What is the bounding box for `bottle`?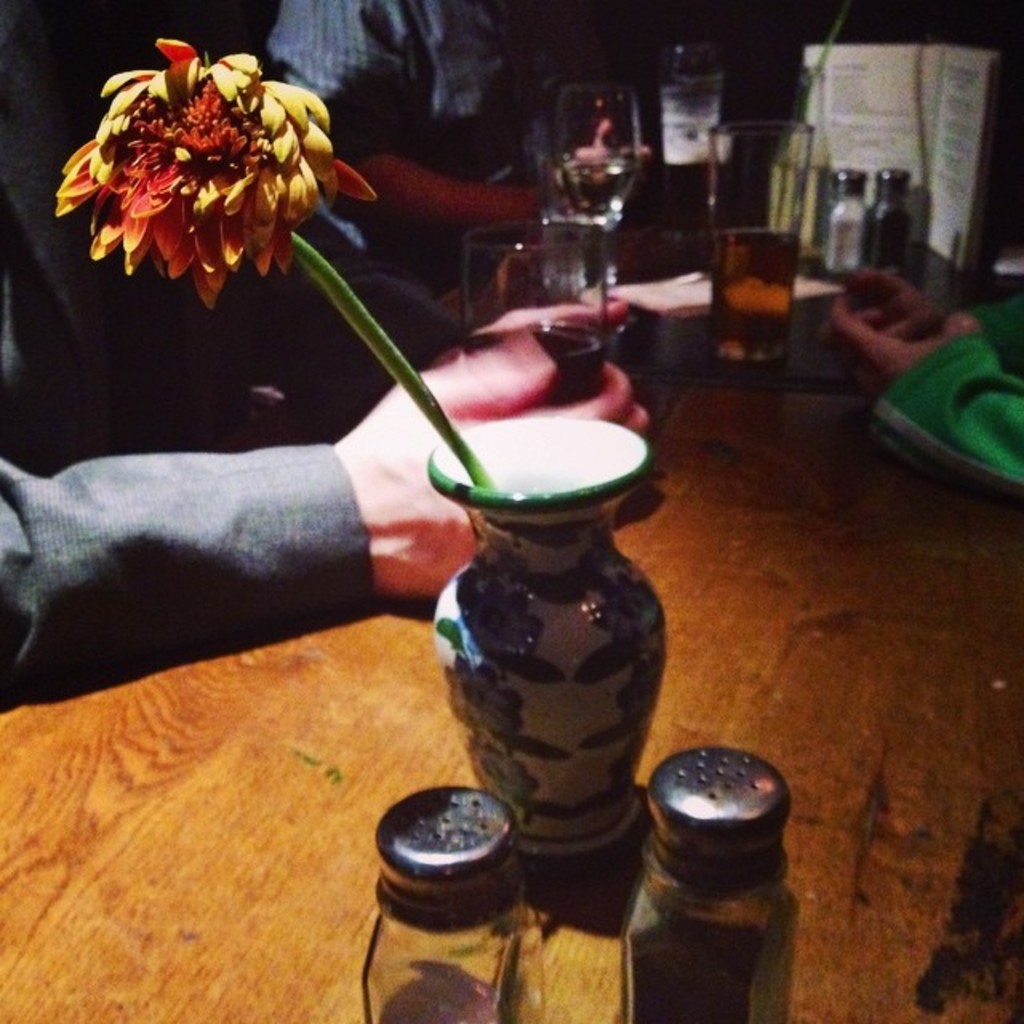
(819, 168, 869, 277).
